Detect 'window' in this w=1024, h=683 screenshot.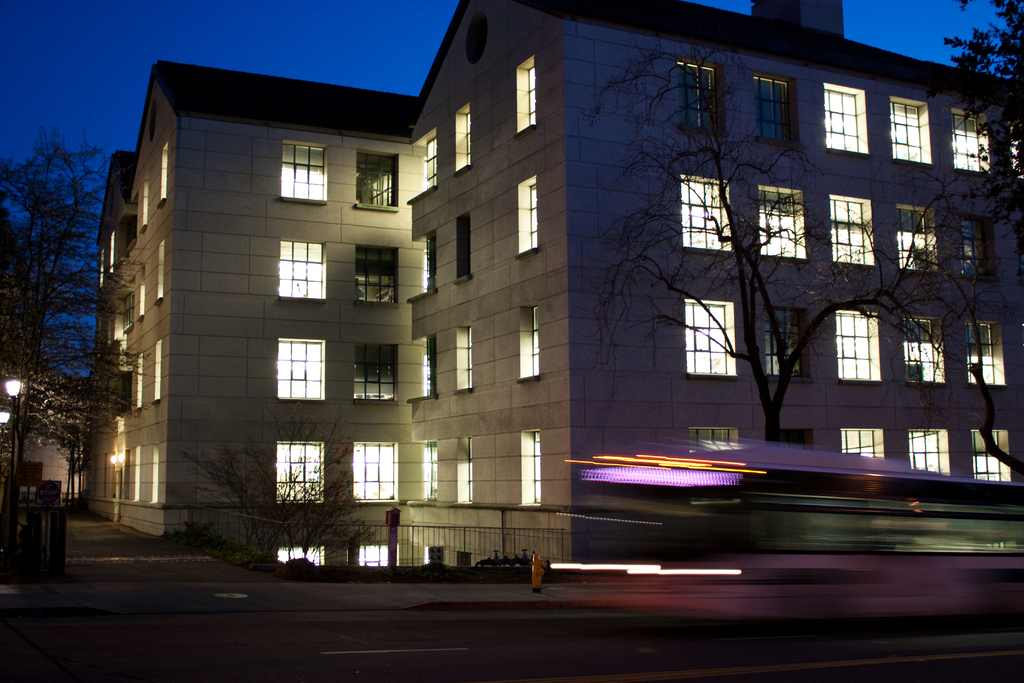
Detection: 688/425/737/448.
